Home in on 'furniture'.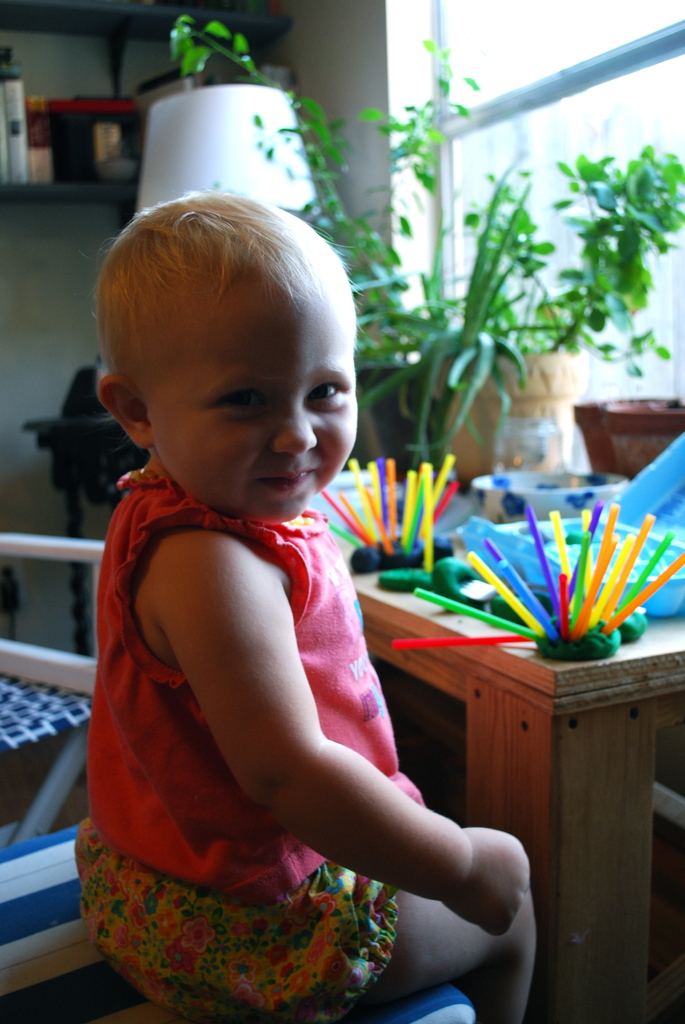
Homed in at 0, 0, 291, 230.
